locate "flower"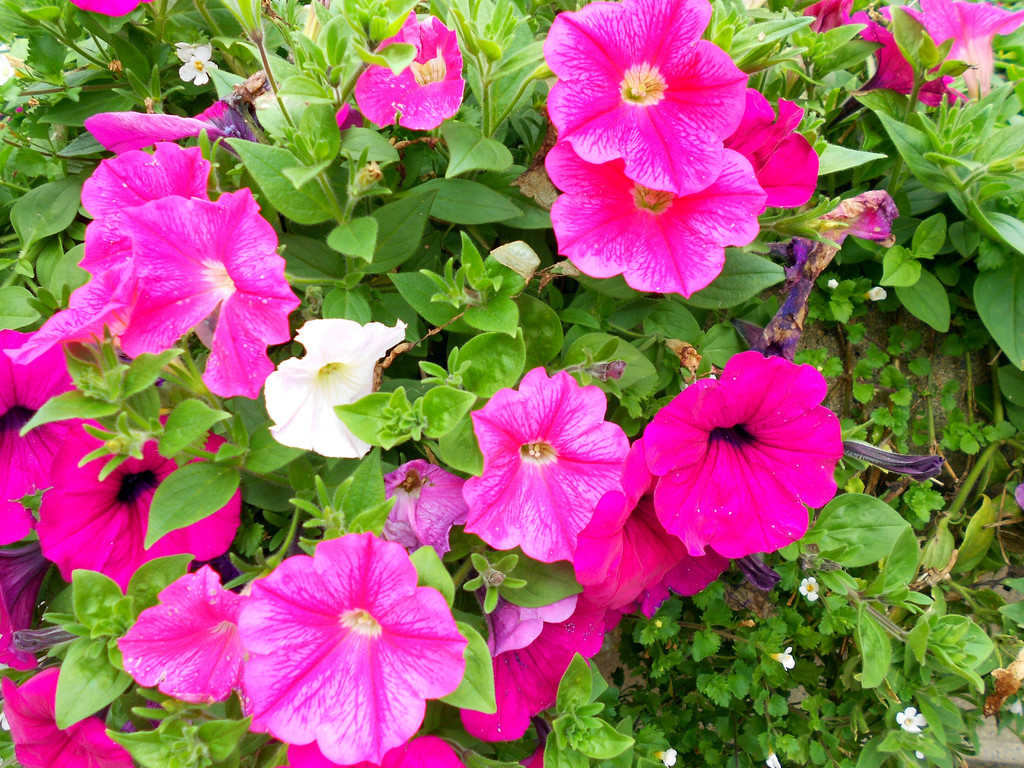
(left=123, top=563, right=247, bottom=706)
